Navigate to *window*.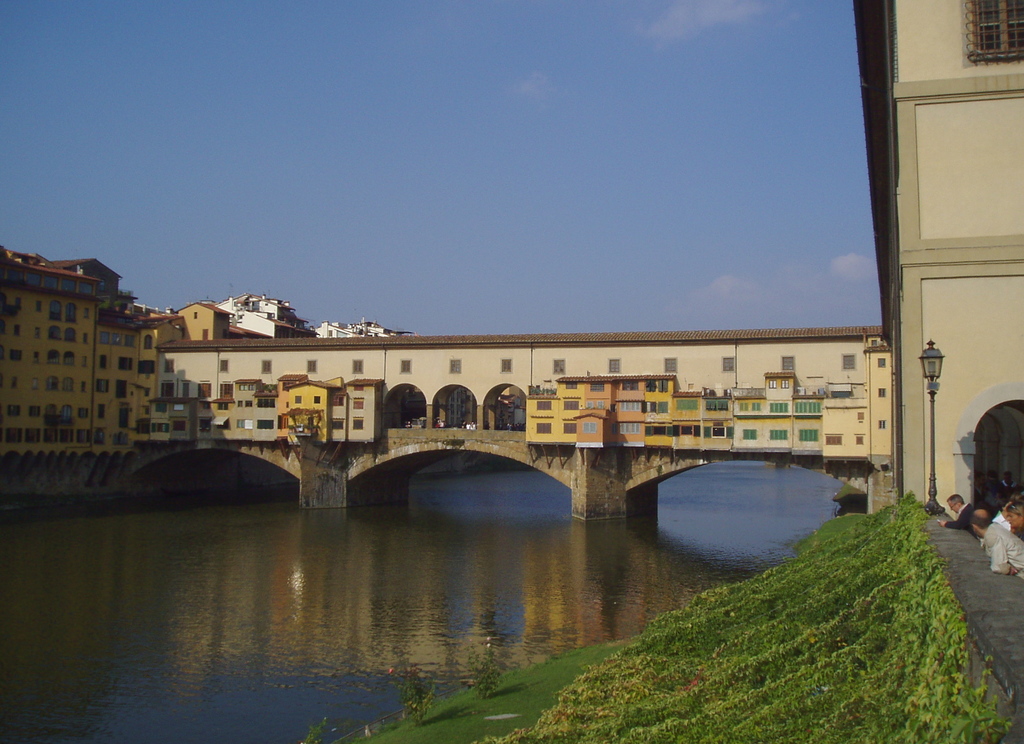
Navigation target: bbox(665, 357, 680, 376).
